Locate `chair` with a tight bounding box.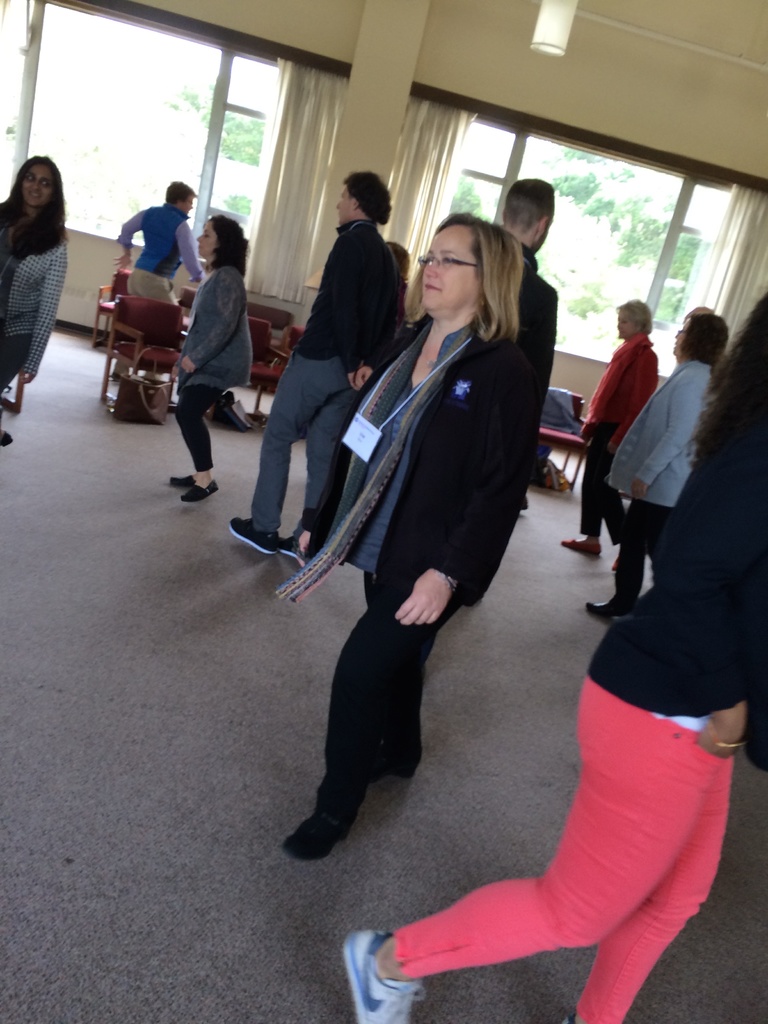
rect(184, 284, 200, 340).
